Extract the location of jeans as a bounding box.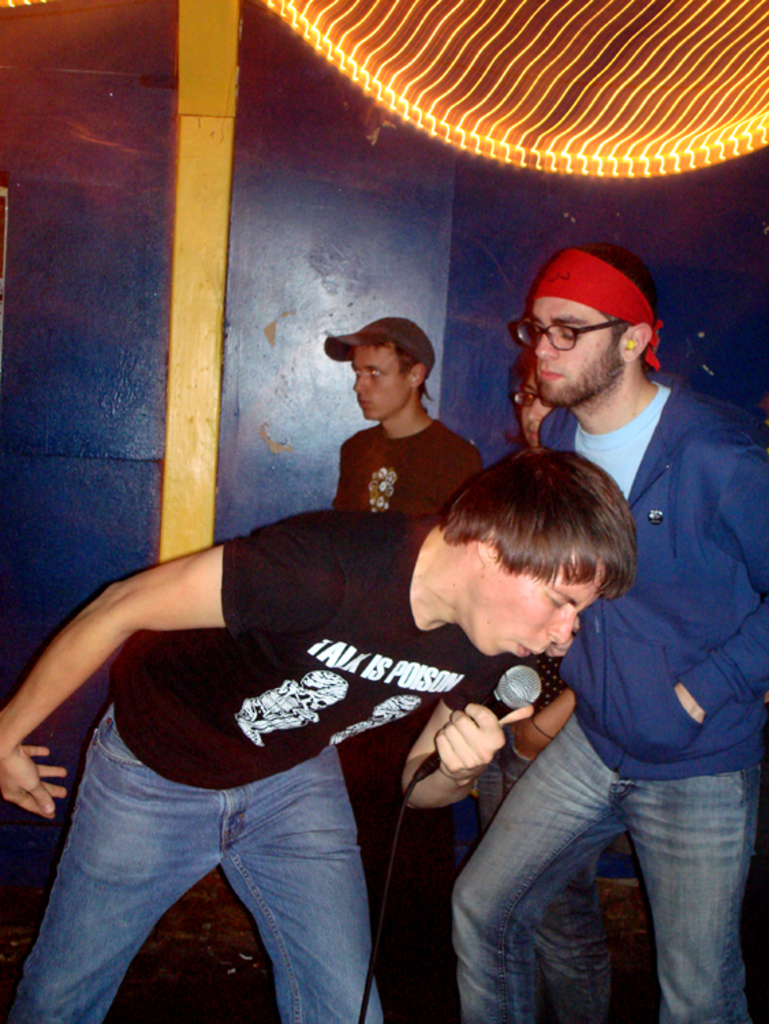
bbox=(458, 717, 766, 1021).
